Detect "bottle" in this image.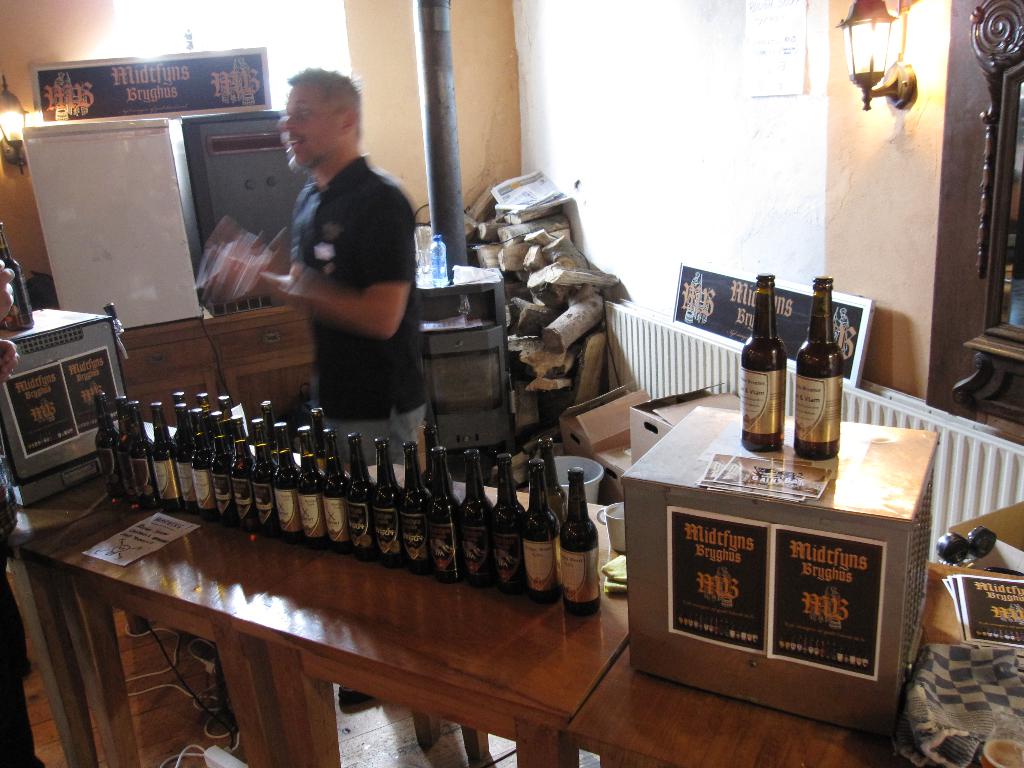
Detection: (96, 395, 130, 506).
